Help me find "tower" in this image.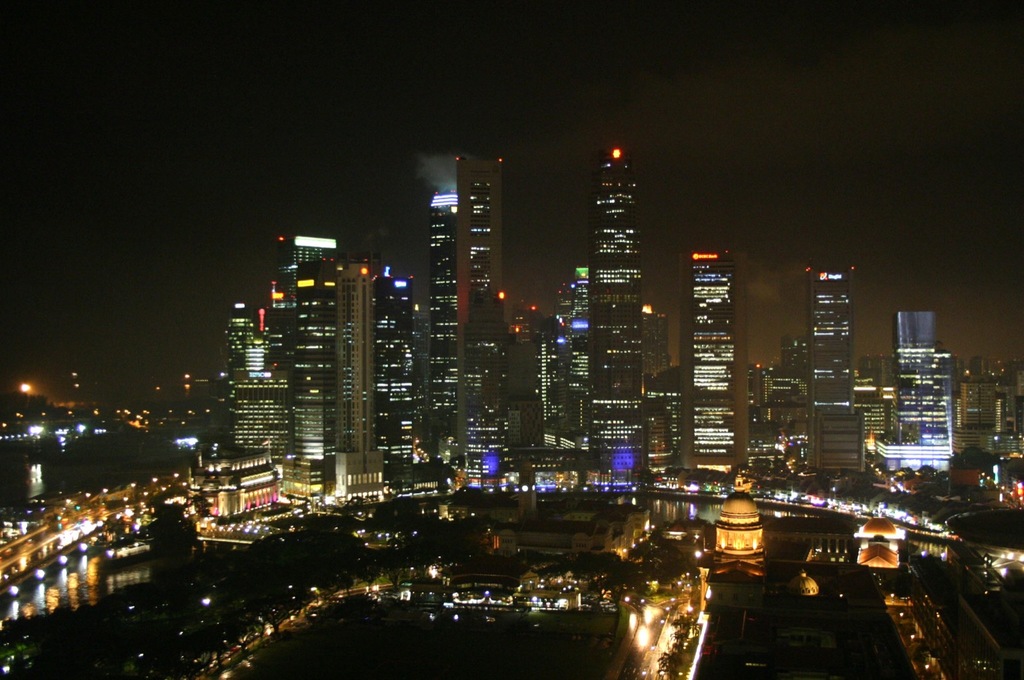
Found it: left=431, top=181, right=458, bottom=440.
